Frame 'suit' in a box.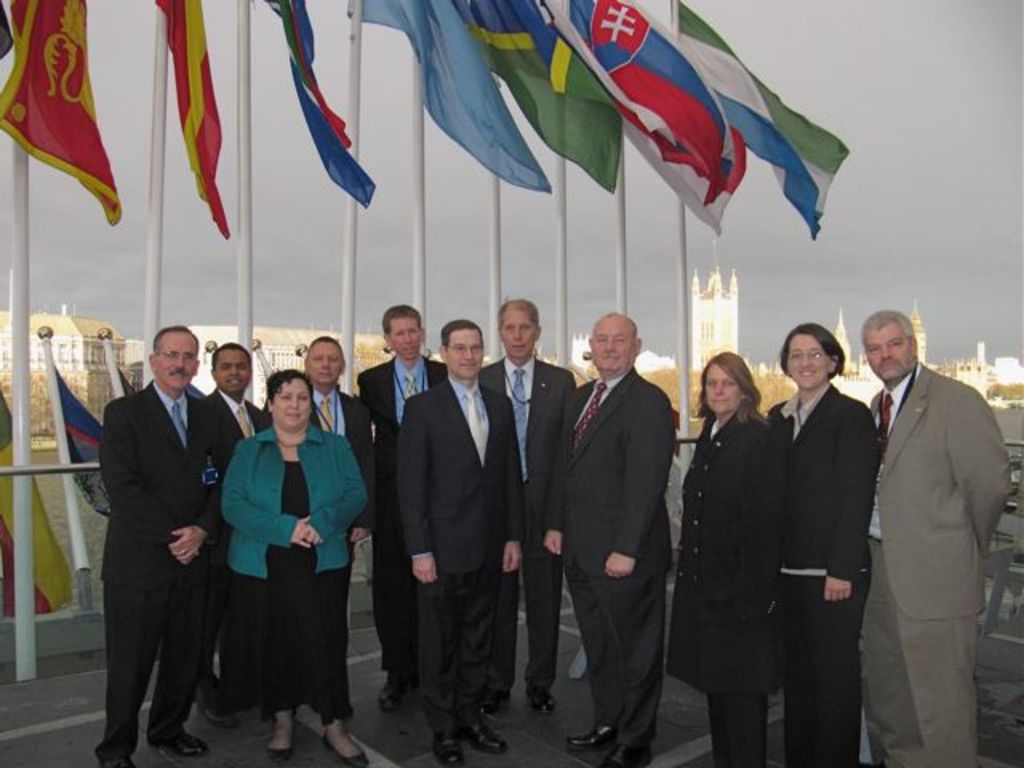
[93, 376, 227, 763].
